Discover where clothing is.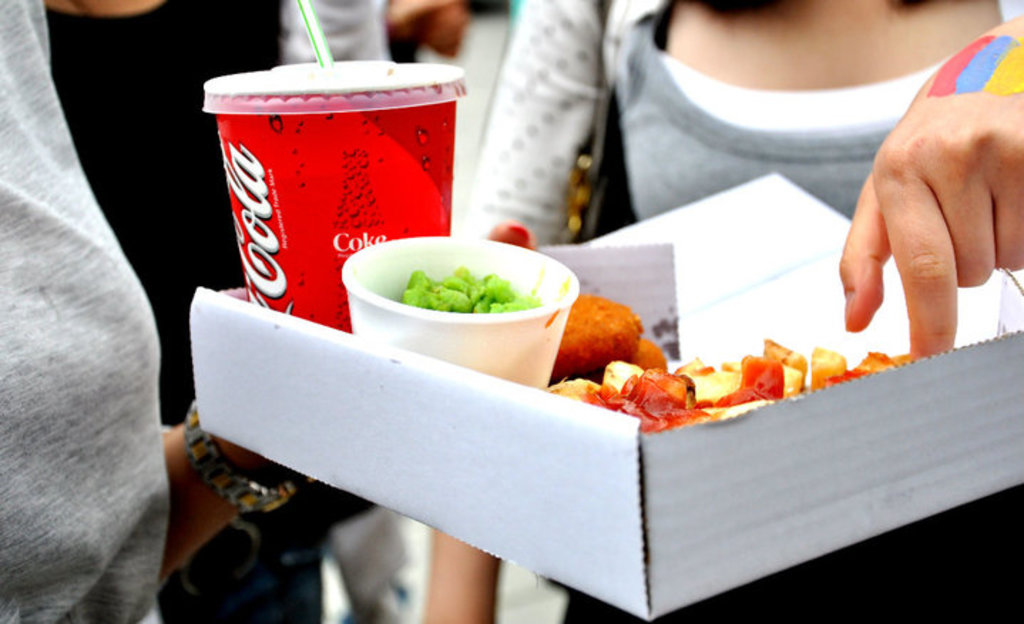
Discovered at Rect(0, 0, 178, 623).
